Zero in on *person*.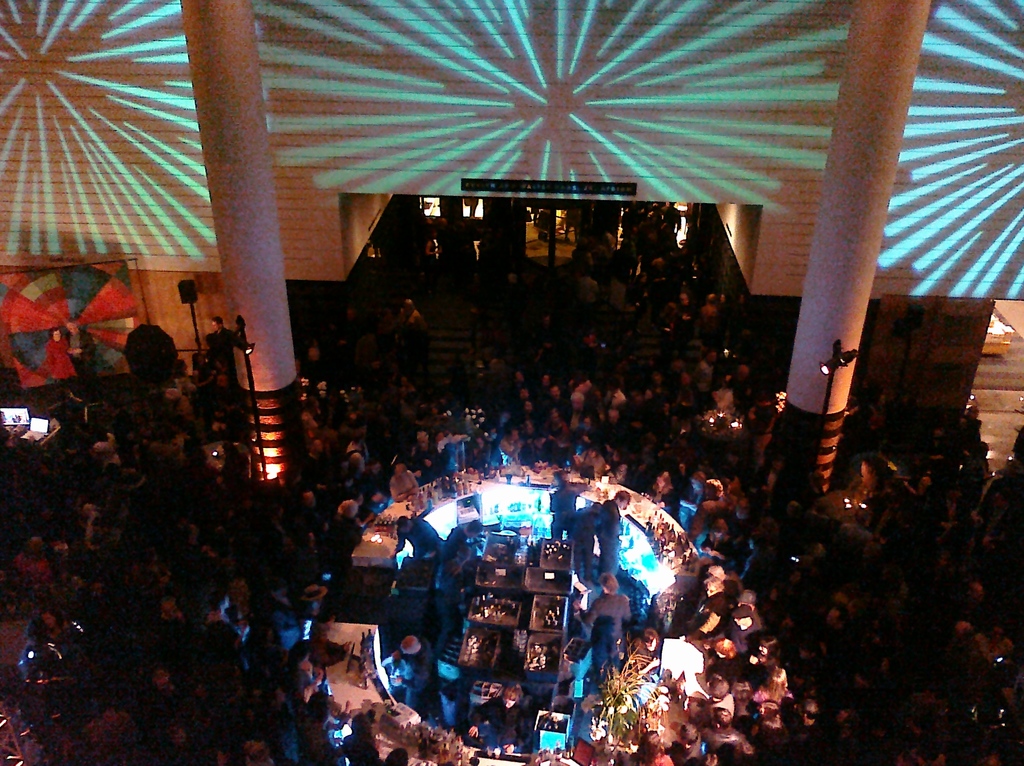
Zeroed in: 303, 341, 323, 376.
